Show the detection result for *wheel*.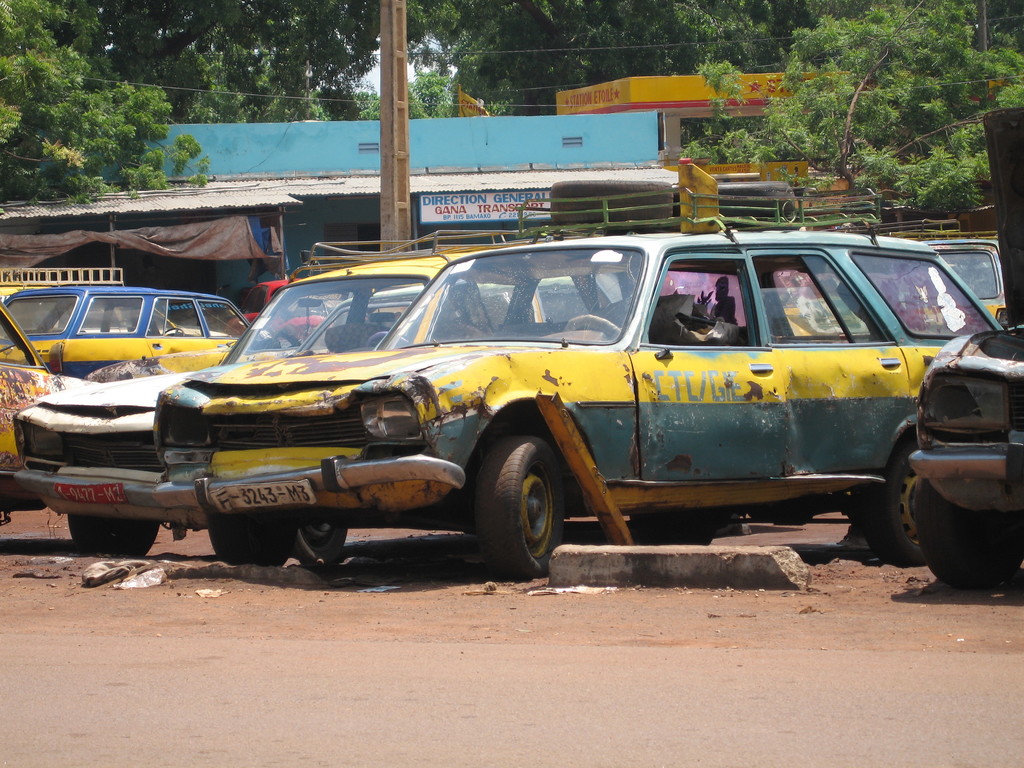
locate(206, 518, 297, 567).
